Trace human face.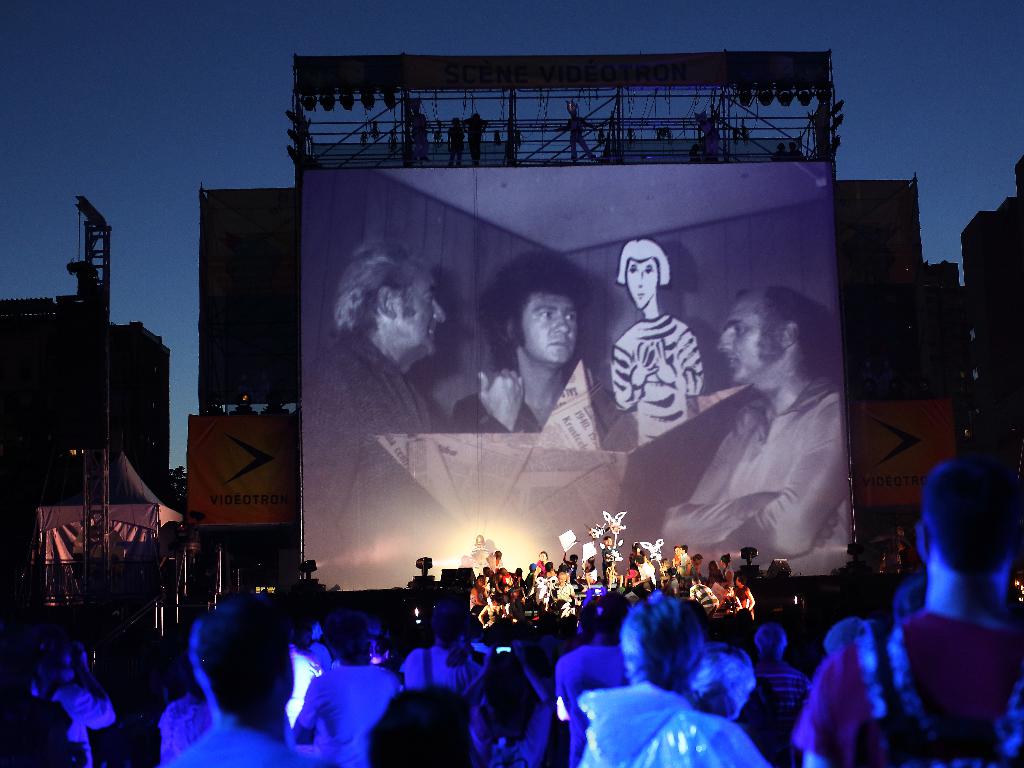
Traced to detection(515, 290, 581, 364).
